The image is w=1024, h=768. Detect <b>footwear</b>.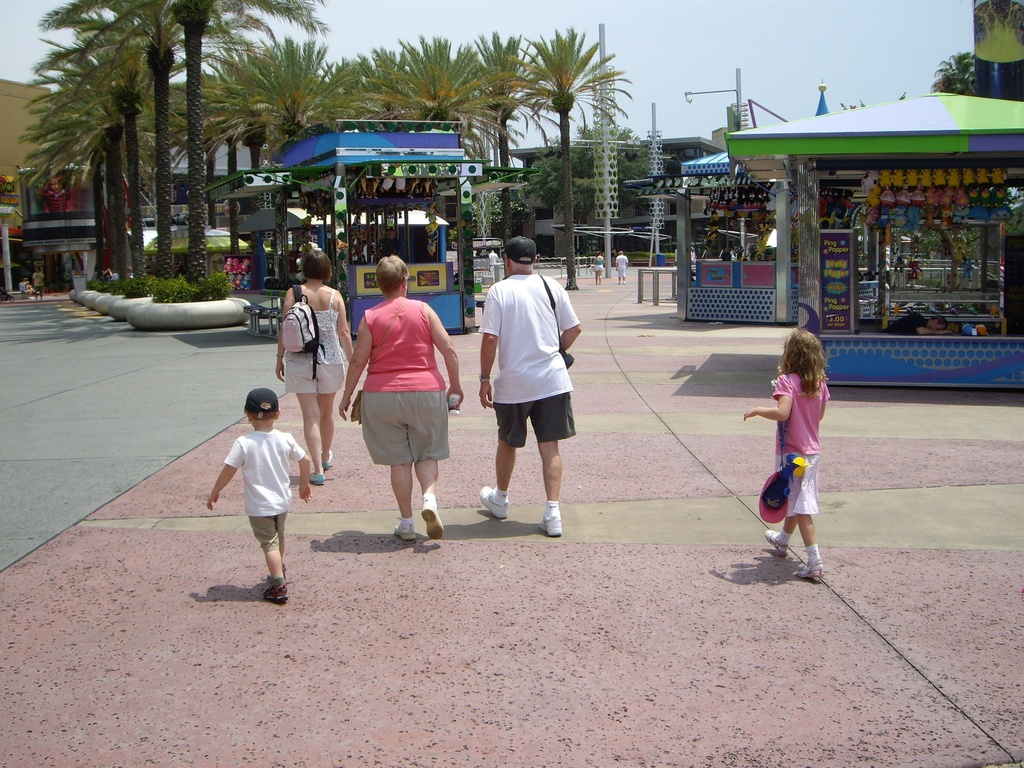
Detection: box(393, 518, 417, 539).
